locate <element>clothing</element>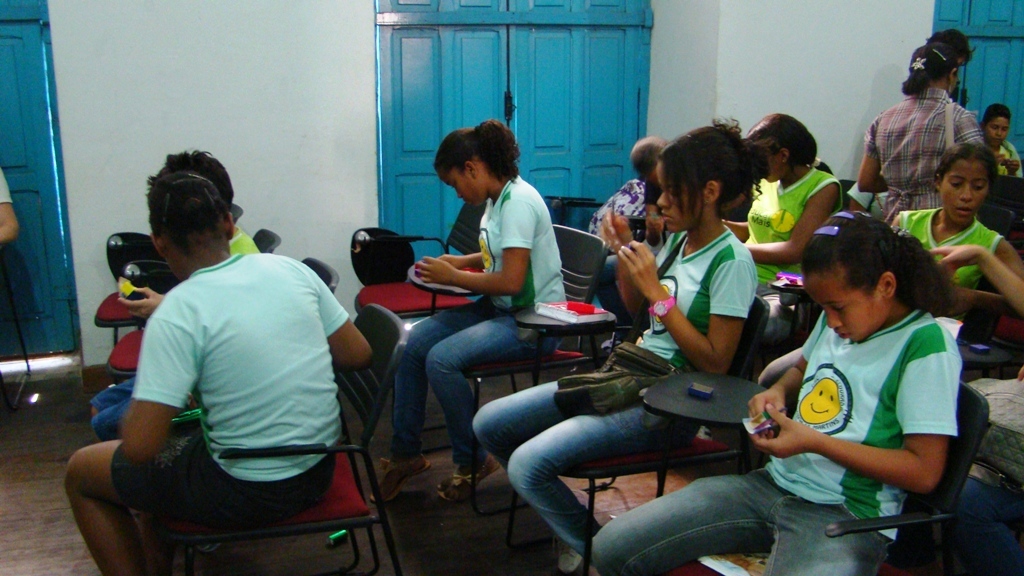
locate(588, 305, 956, 575)
